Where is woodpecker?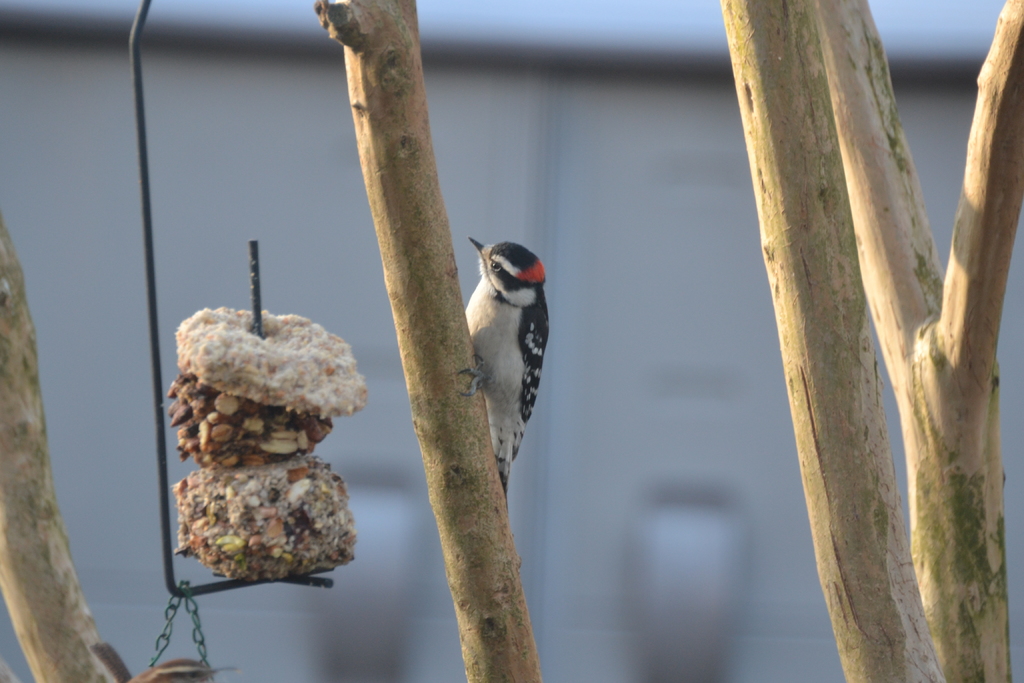
[456, 235, 549, 497].
